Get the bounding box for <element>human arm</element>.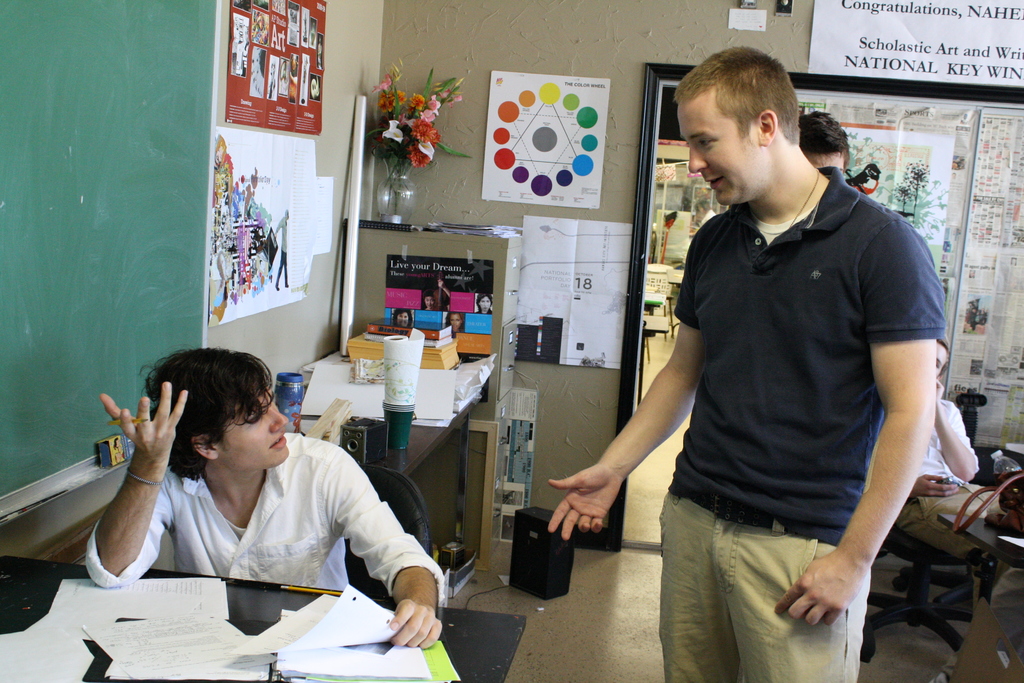
(left=935, top=375, right=982, bottom=482).
